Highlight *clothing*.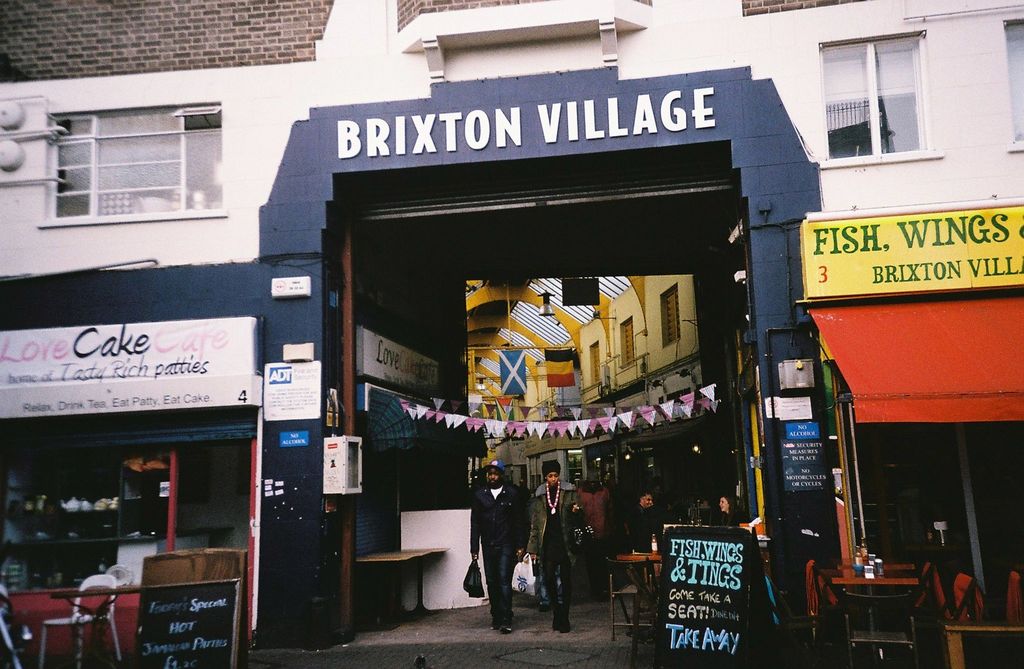
Highlighted region: <region>607, 507, 657, 588</region>.
